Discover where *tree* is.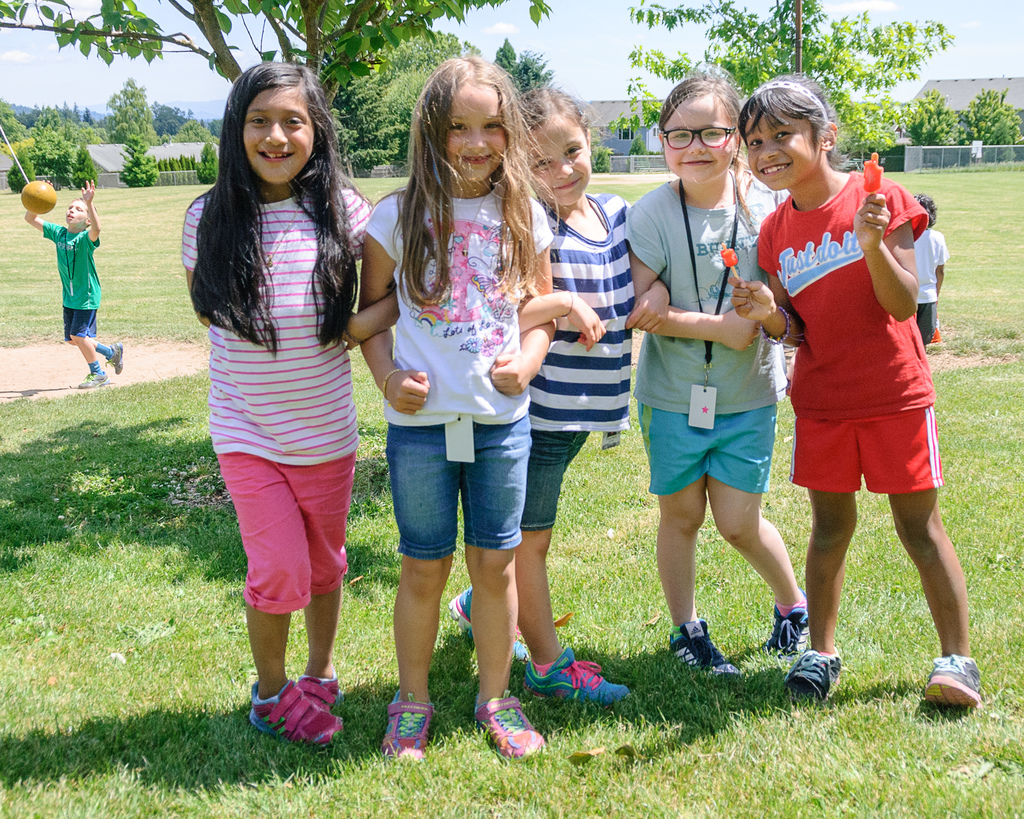
Discovered at select_region(317, 4, 579, 181).
